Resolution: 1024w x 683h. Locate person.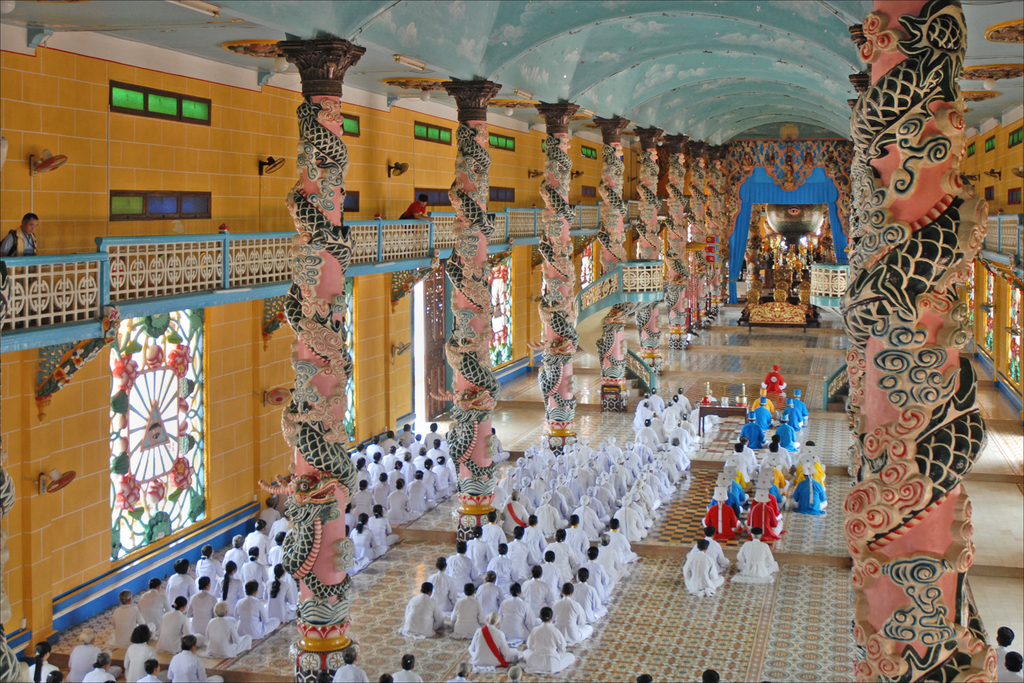
rect(389, 649, 436, 682).
